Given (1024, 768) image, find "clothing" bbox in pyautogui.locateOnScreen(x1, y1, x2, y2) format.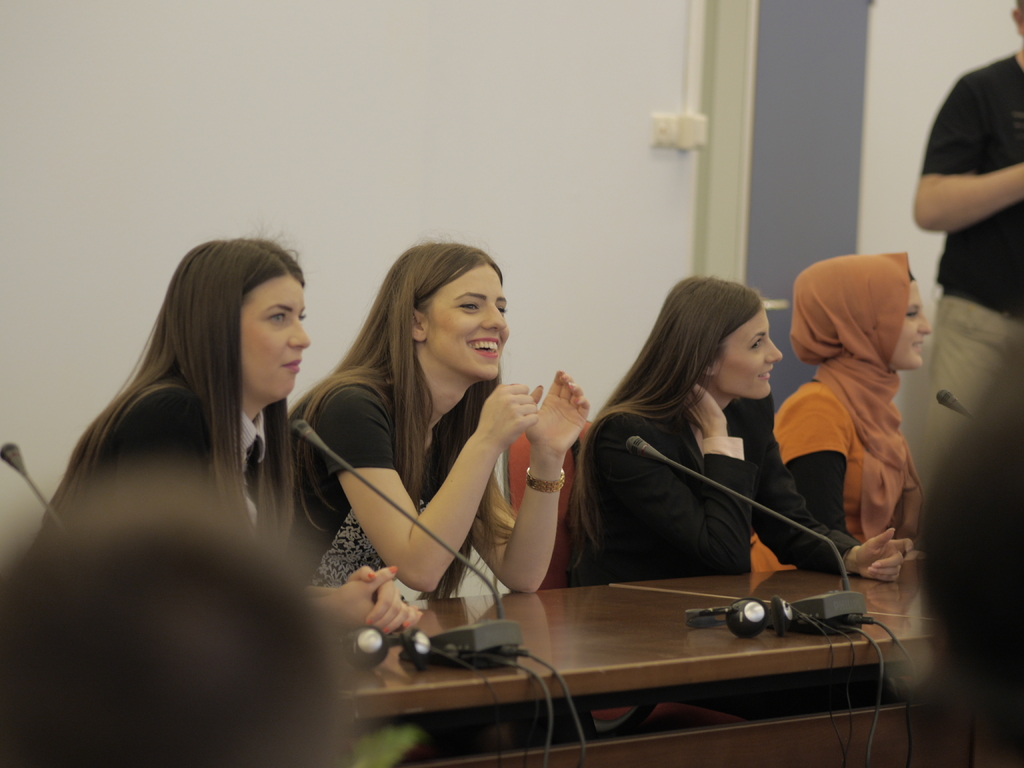
pyautogui.locateOnScreen(748, 249, 916, 561).
